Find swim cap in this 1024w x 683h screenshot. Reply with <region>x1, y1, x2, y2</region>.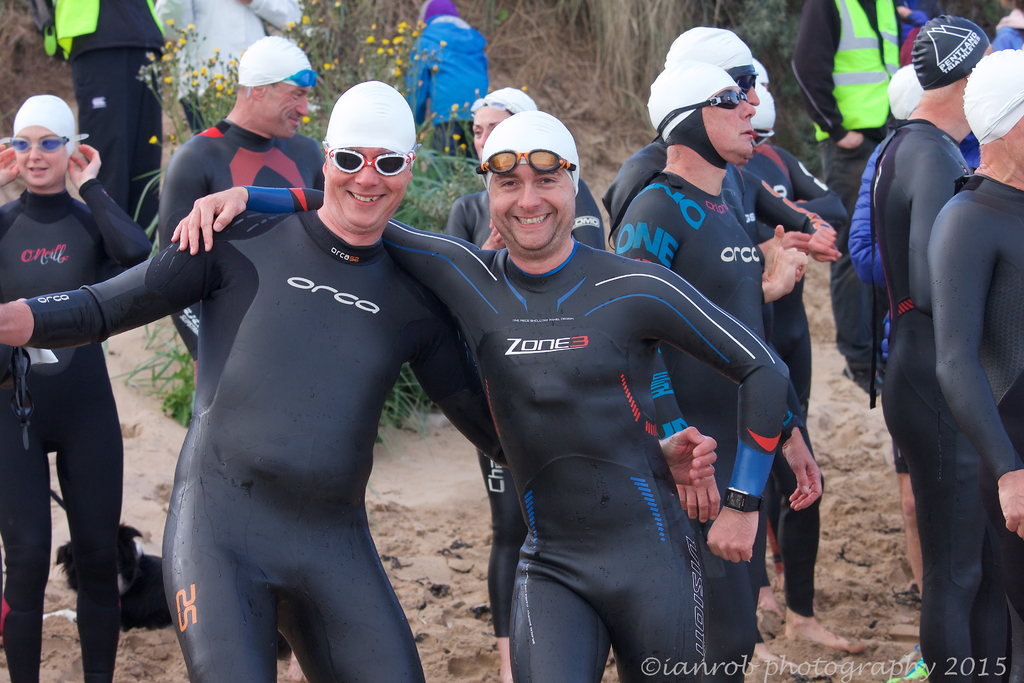
<region>483, 113, 578, 194</region>.
